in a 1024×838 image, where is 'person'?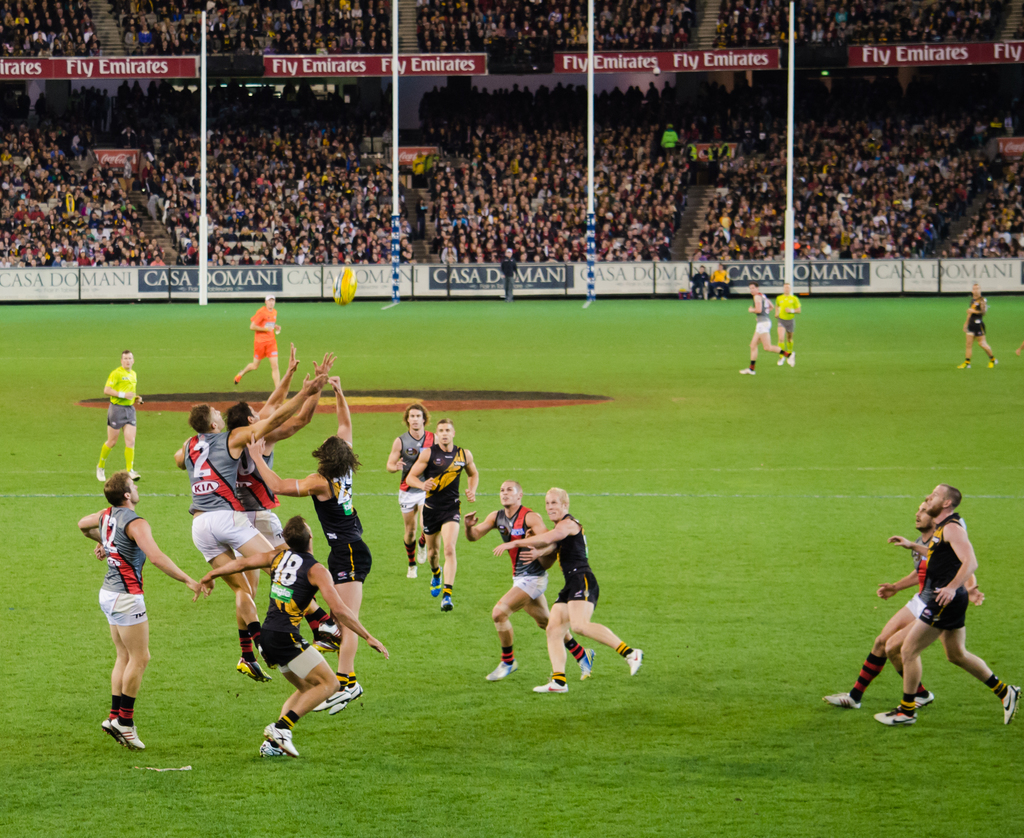
locate(873, 497, 1023, 730).
